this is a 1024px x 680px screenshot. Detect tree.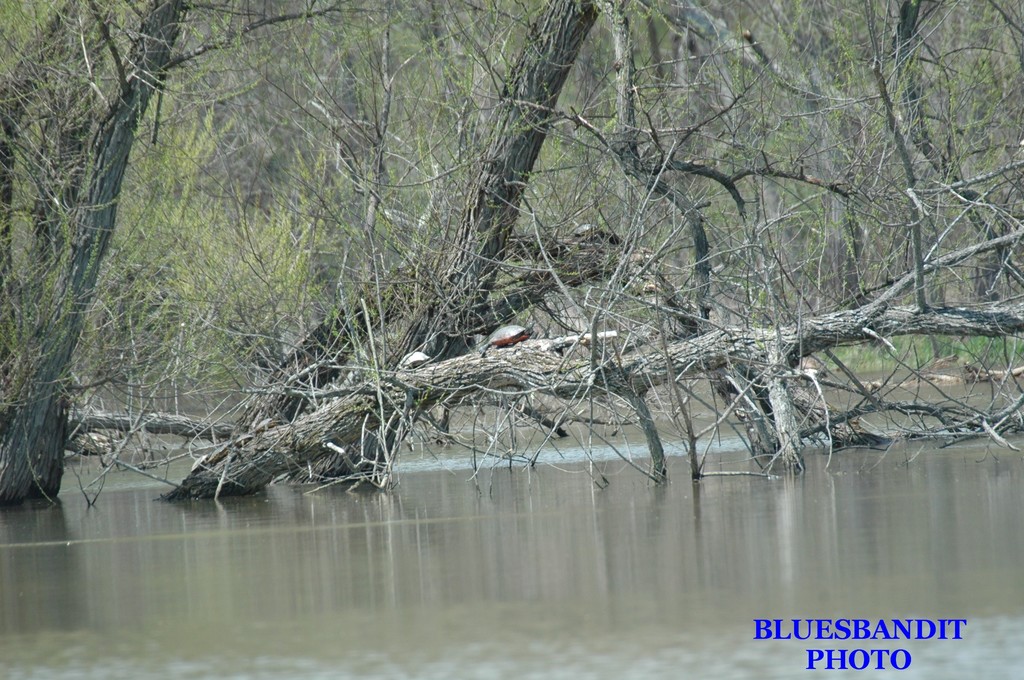
BBox(161, 0, 1023, 516).
